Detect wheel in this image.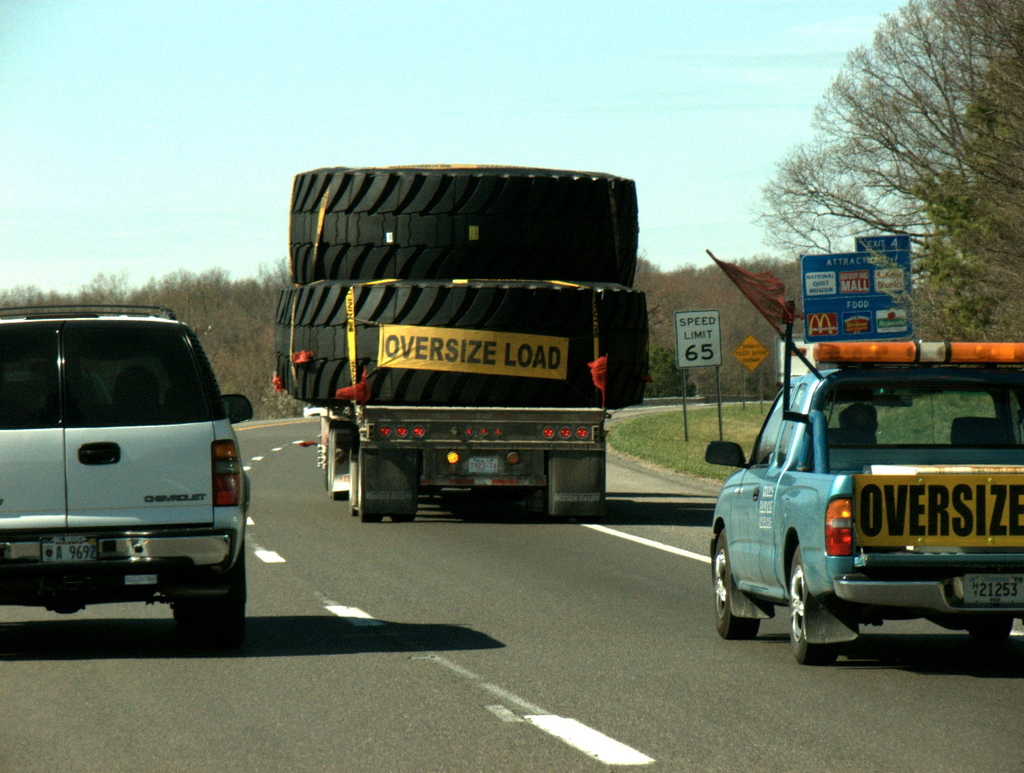
Detection: box=[315, 429, 354, 508].
